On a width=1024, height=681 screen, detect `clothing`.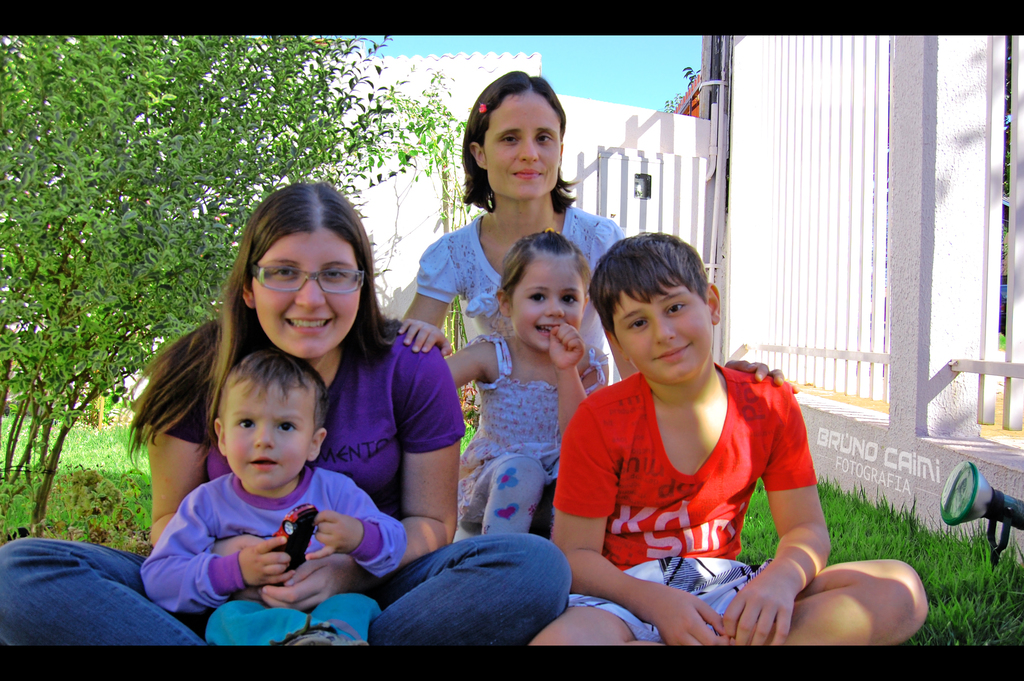
0, 308, 574, 669.
